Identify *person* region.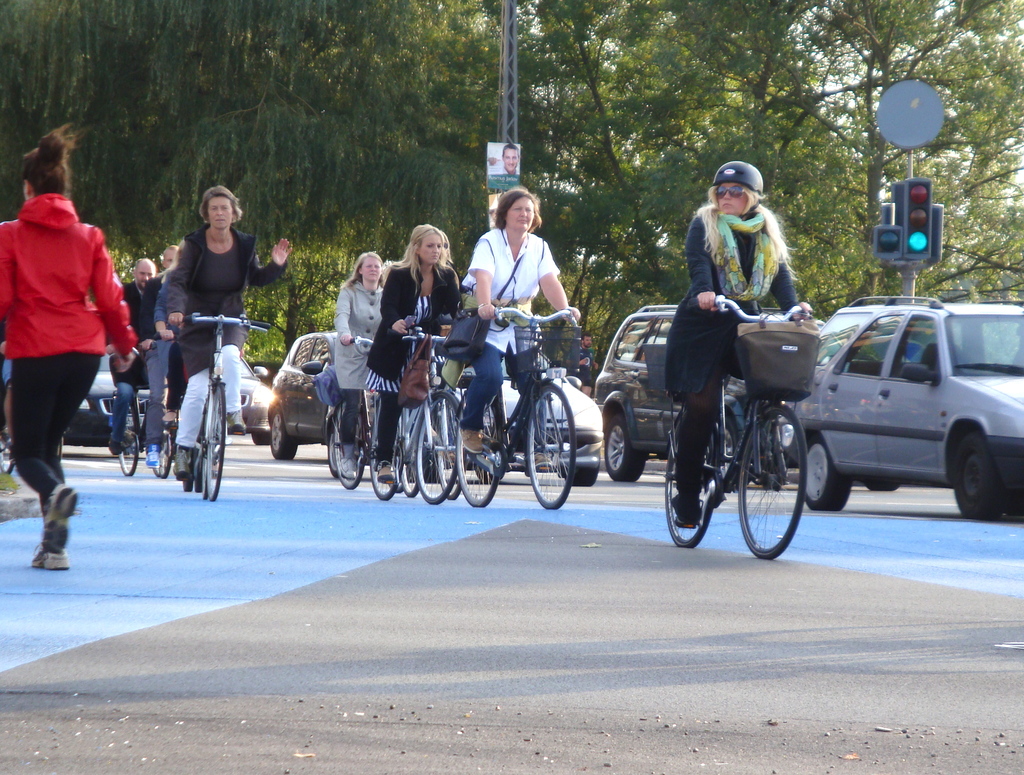
Region: crop(4, 115, 134, 556).
